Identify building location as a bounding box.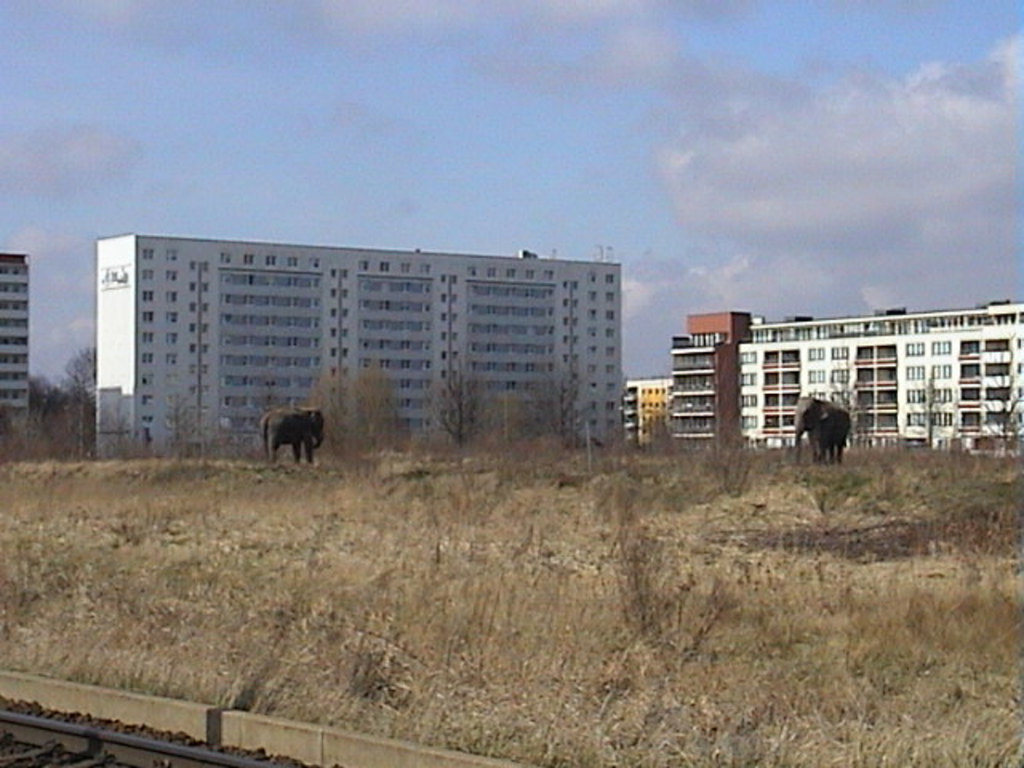
(661,309,757,451).
